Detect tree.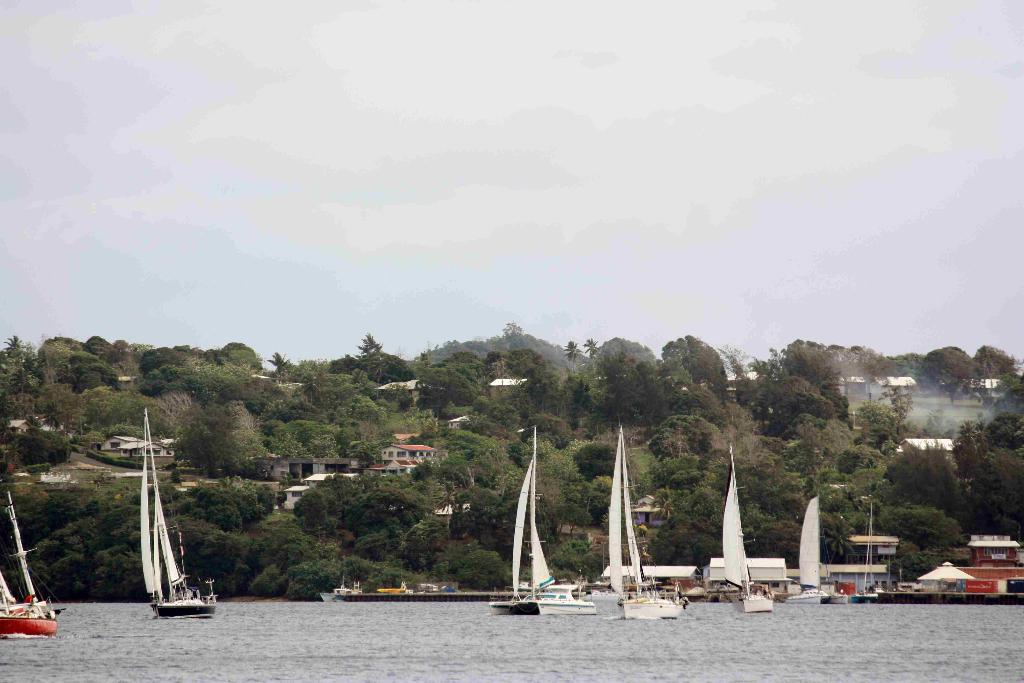
Detected at <region>391, 515, 457, 574</region>.
